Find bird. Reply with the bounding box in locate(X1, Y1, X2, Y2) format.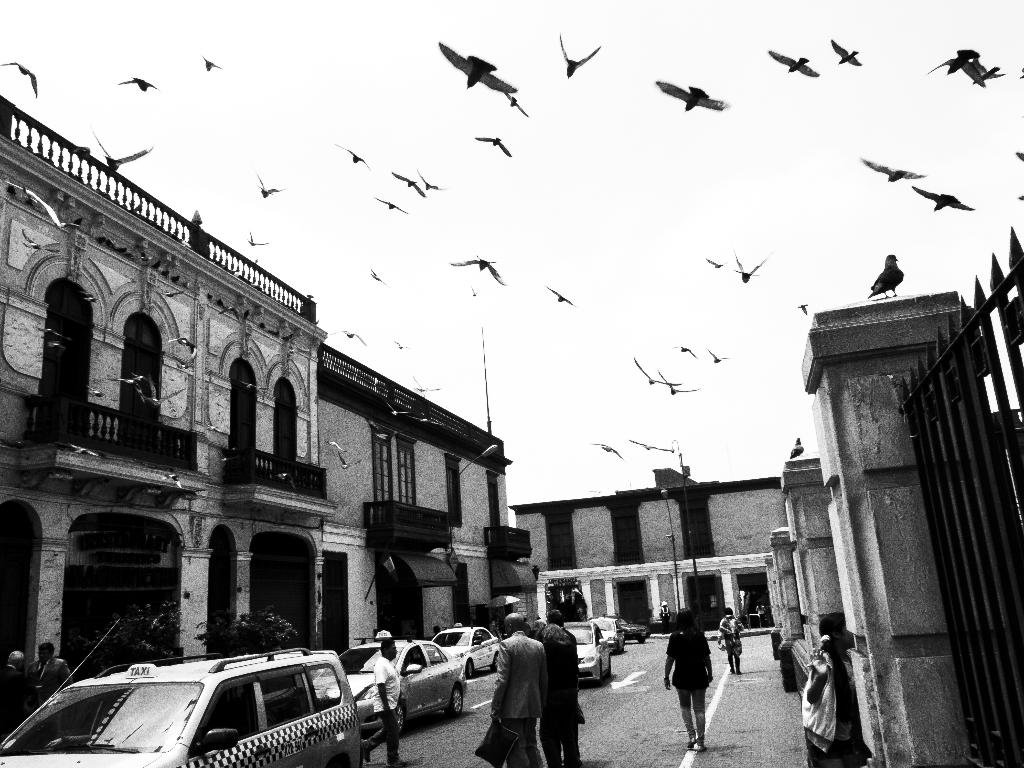
locate(634, 354, 688, 381).
